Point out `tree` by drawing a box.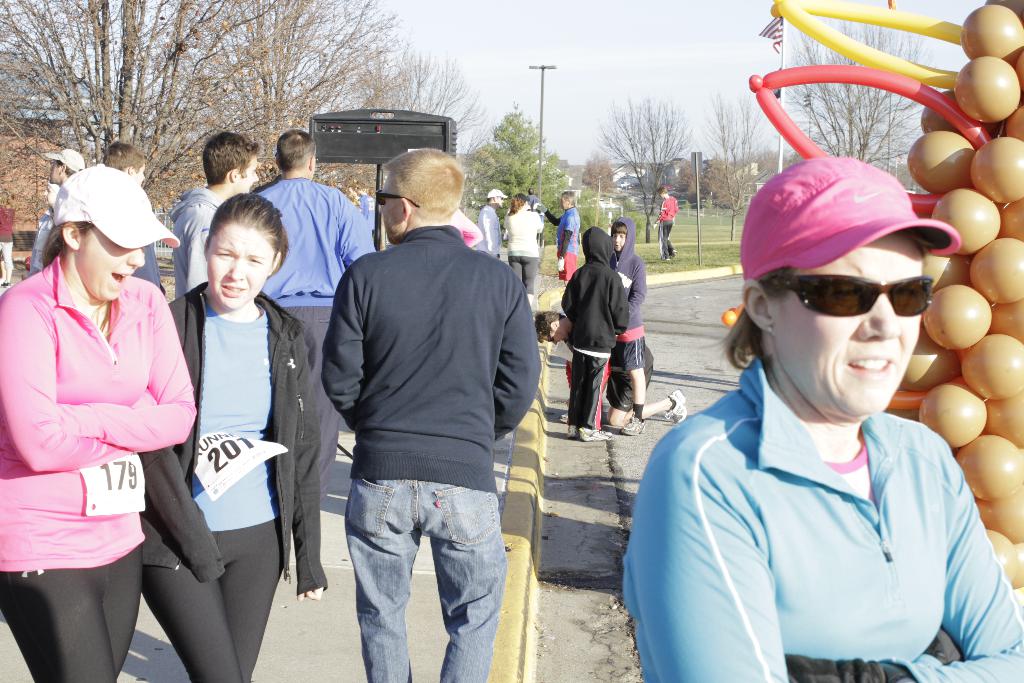
[579,153,623,201].
